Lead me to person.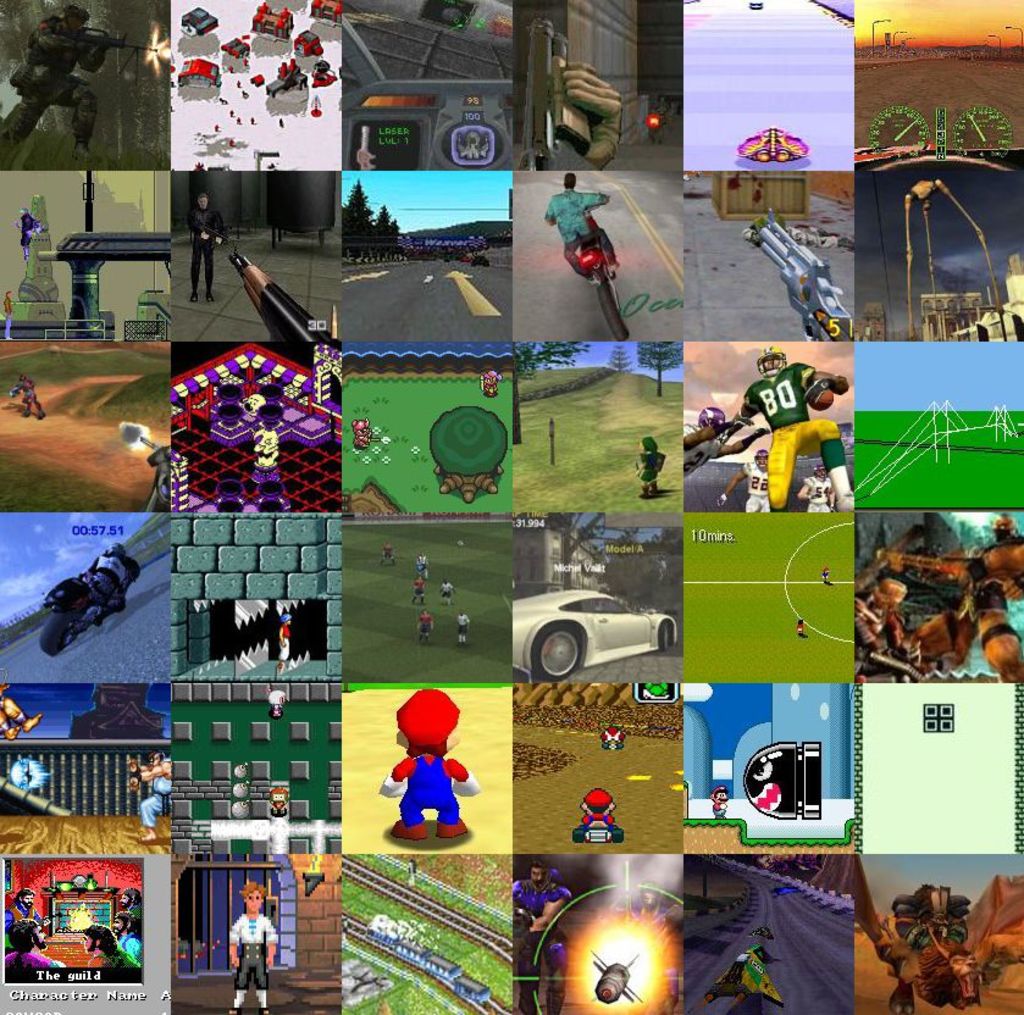
Lead to [x1=600, y1=876, x2=681, y2=1010].
